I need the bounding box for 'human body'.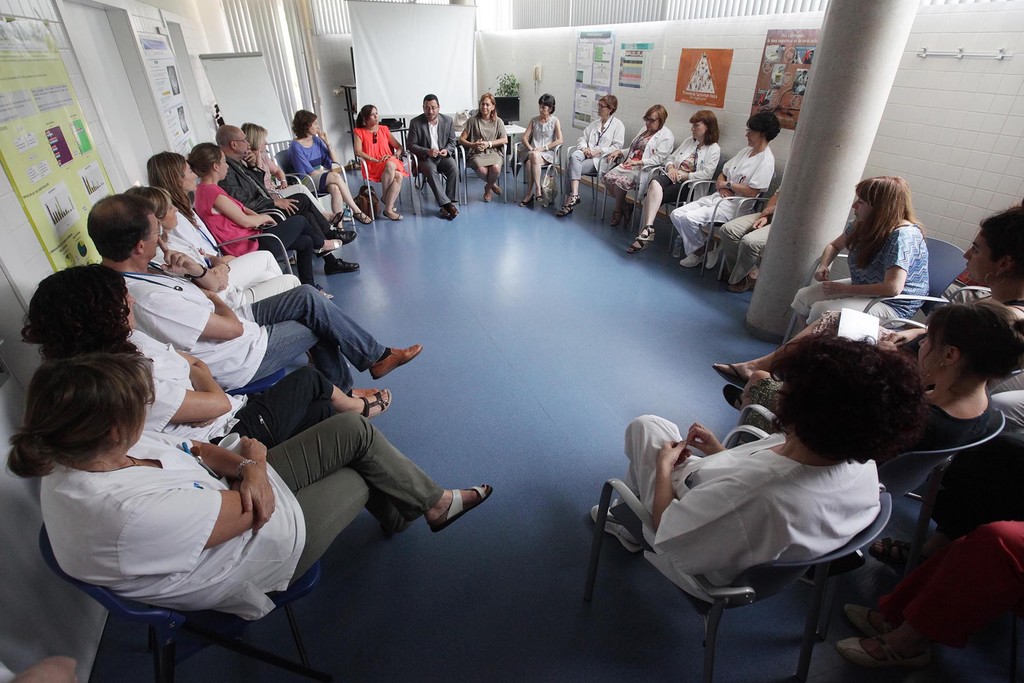
Here it is: bbox=[596, 100, 670, 225].
